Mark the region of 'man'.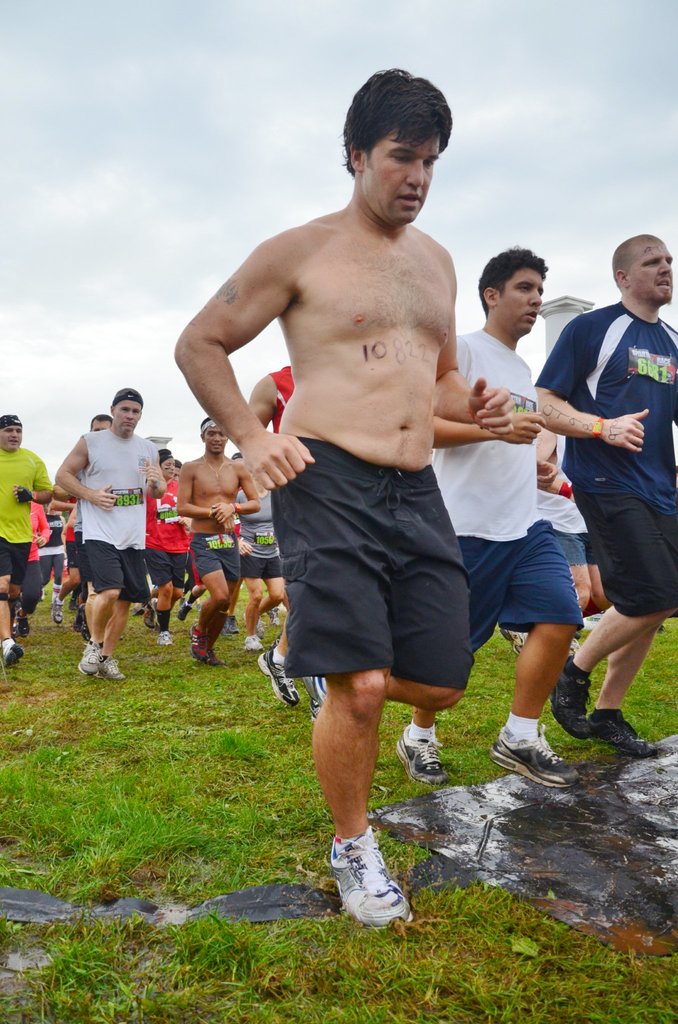
Region: locate(51, 408, 109, 634).
